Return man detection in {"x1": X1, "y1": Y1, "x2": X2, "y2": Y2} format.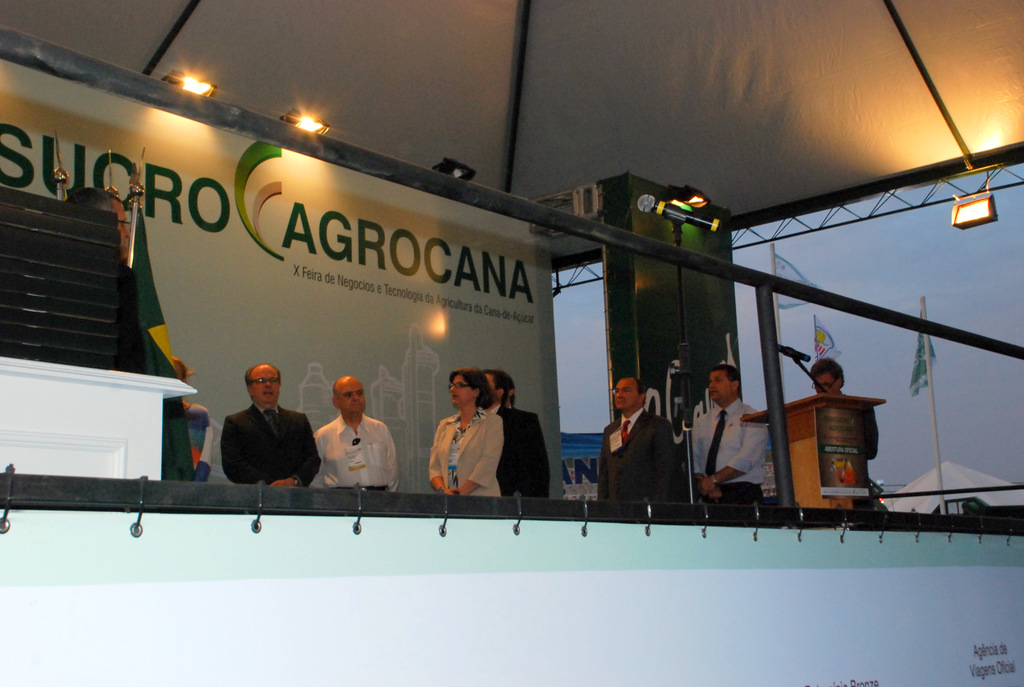
{"x1": 219, "y1": 365, "x2": 319, "y2": 492}.
